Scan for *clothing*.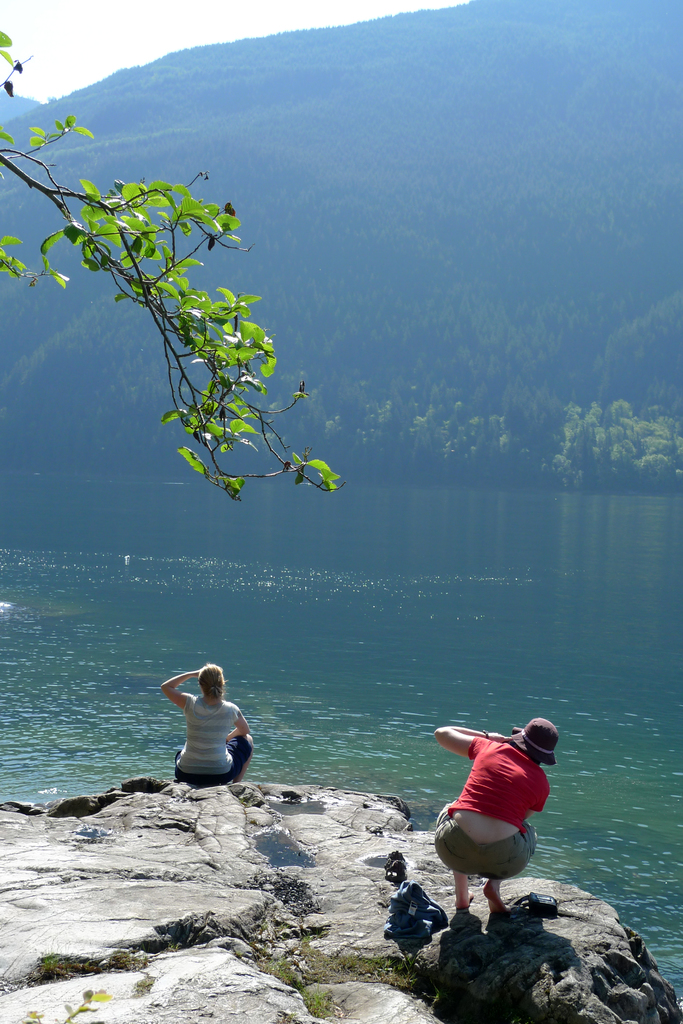
Scan result: select_region(176, 703, 252, 788).
